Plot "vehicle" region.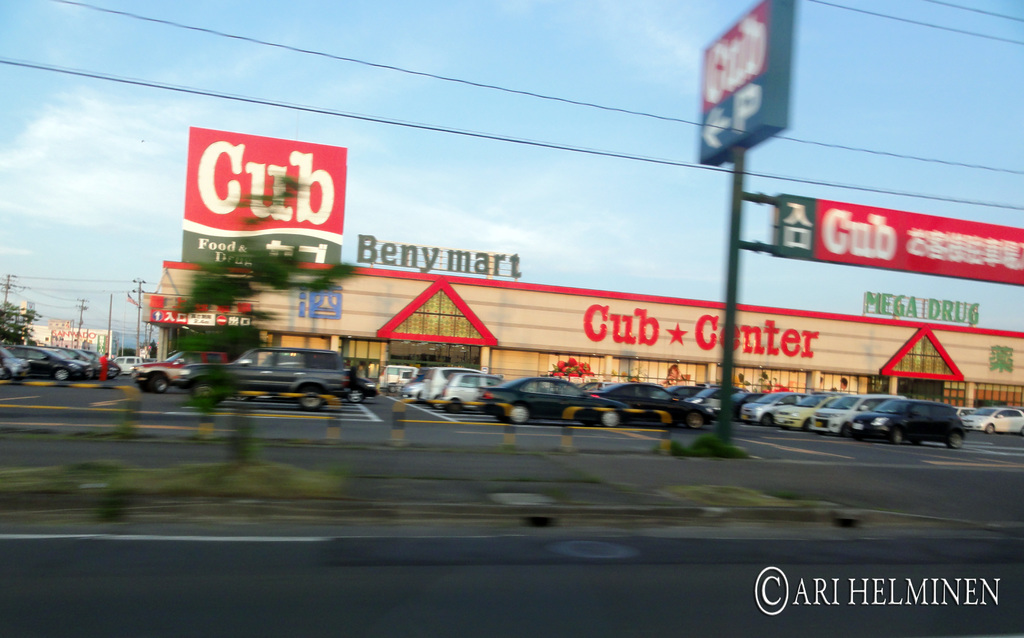
Plotted at pyautogui.locateOnScreen(114, 351, 148, 375).
